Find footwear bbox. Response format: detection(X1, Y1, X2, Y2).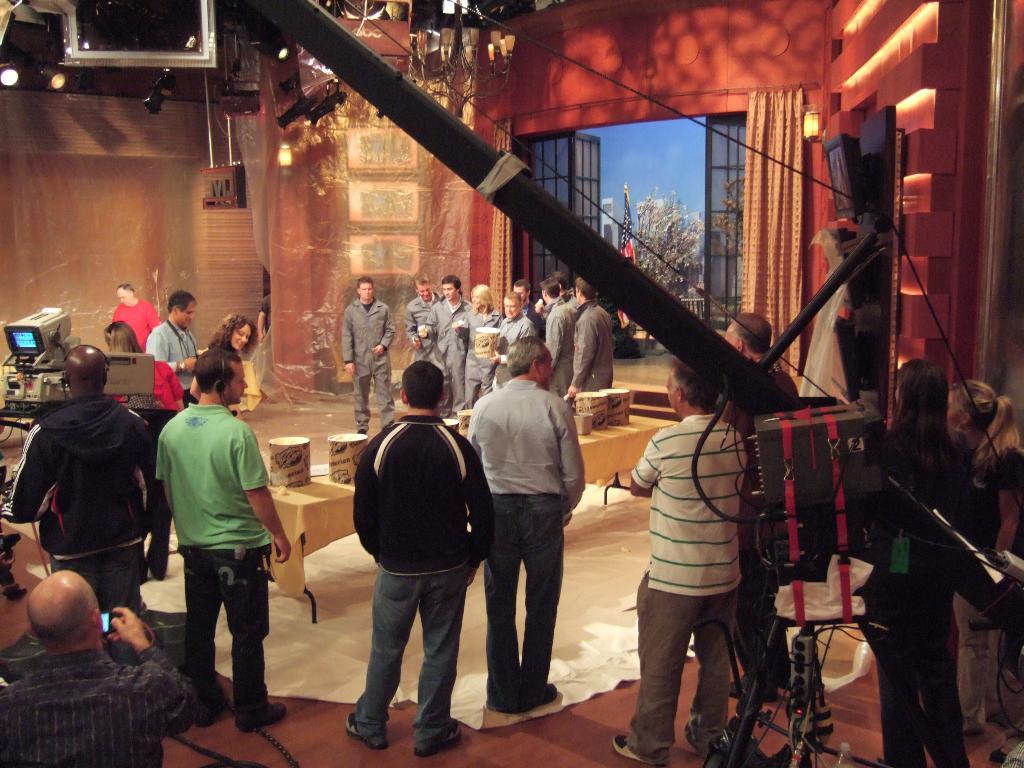
detection(612, 735, 646, 765).
